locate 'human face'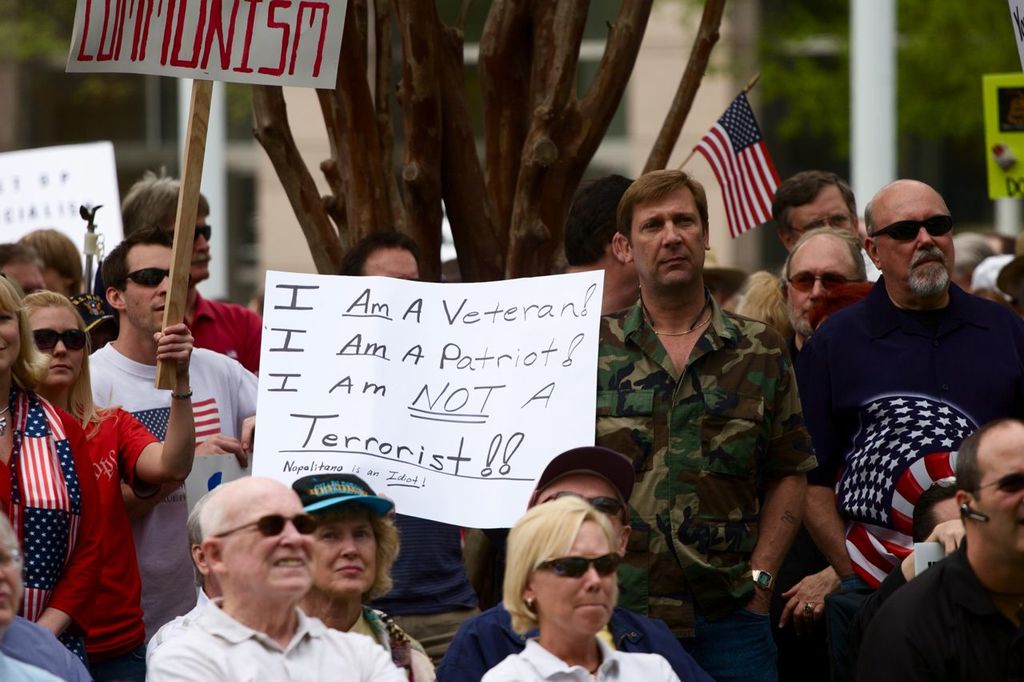
(359, 241, 423, 286)
